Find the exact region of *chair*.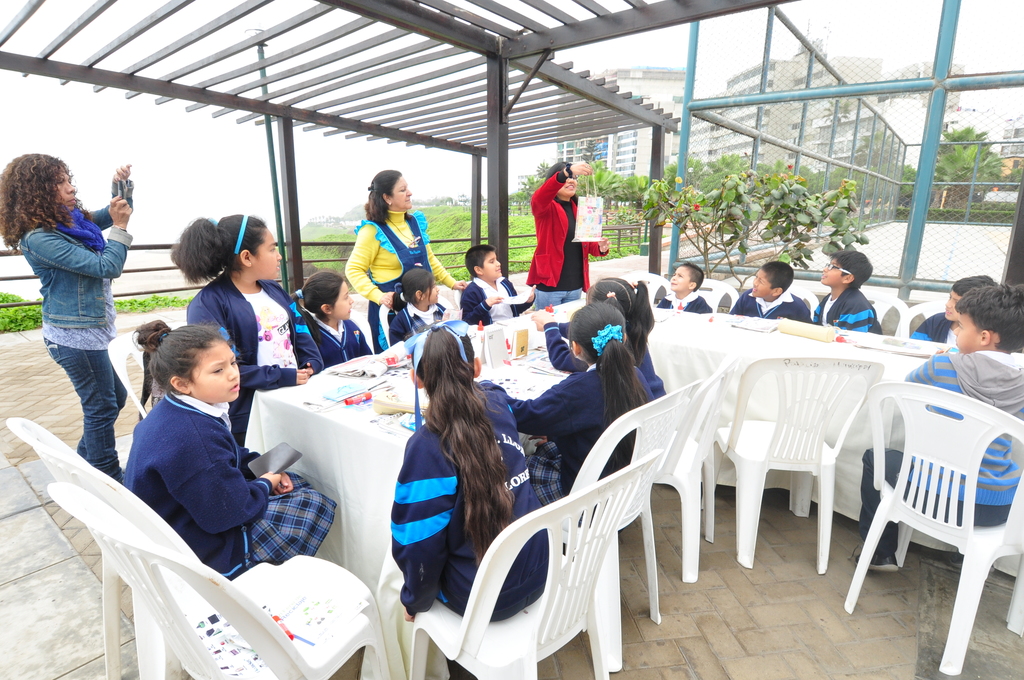
Exact region: bbox=(745, 286, 820, 324).
